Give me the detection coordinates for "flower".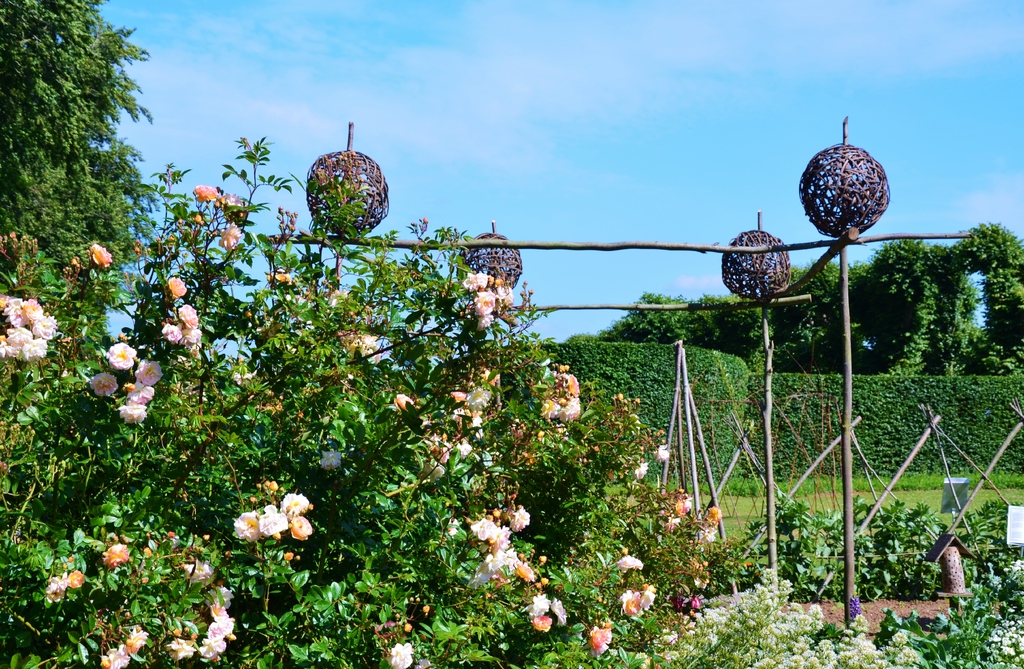
(left=162, top=640, right=190, bottom=664).
